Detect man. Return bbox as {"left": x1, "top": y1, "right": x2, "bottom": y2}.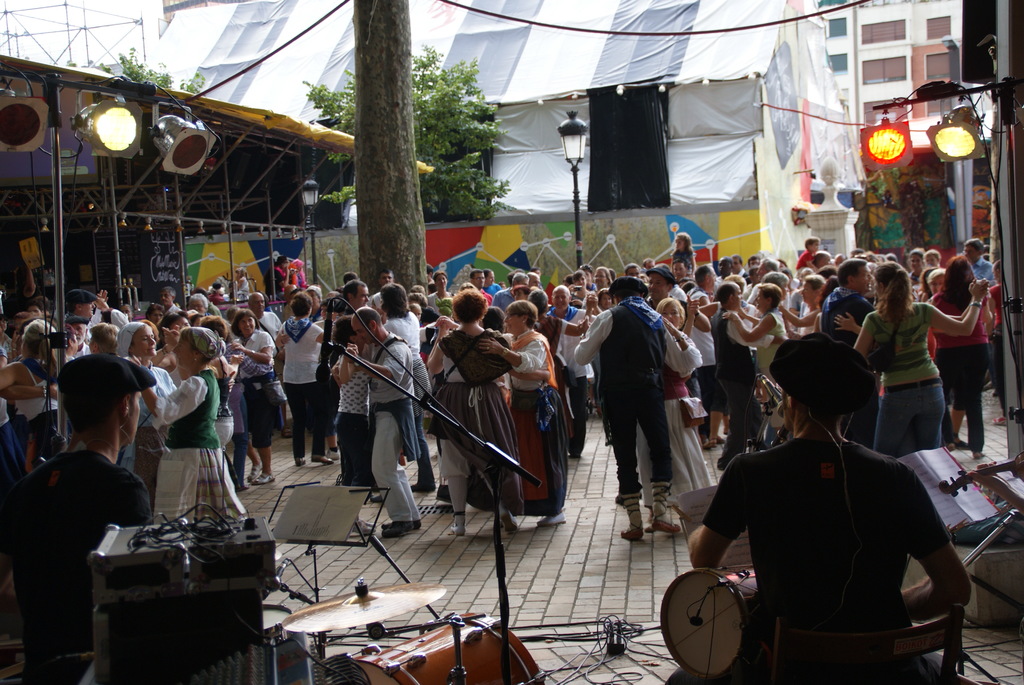
{"left": 241, "top": 294, "right": 294, "bottom": 431}.
